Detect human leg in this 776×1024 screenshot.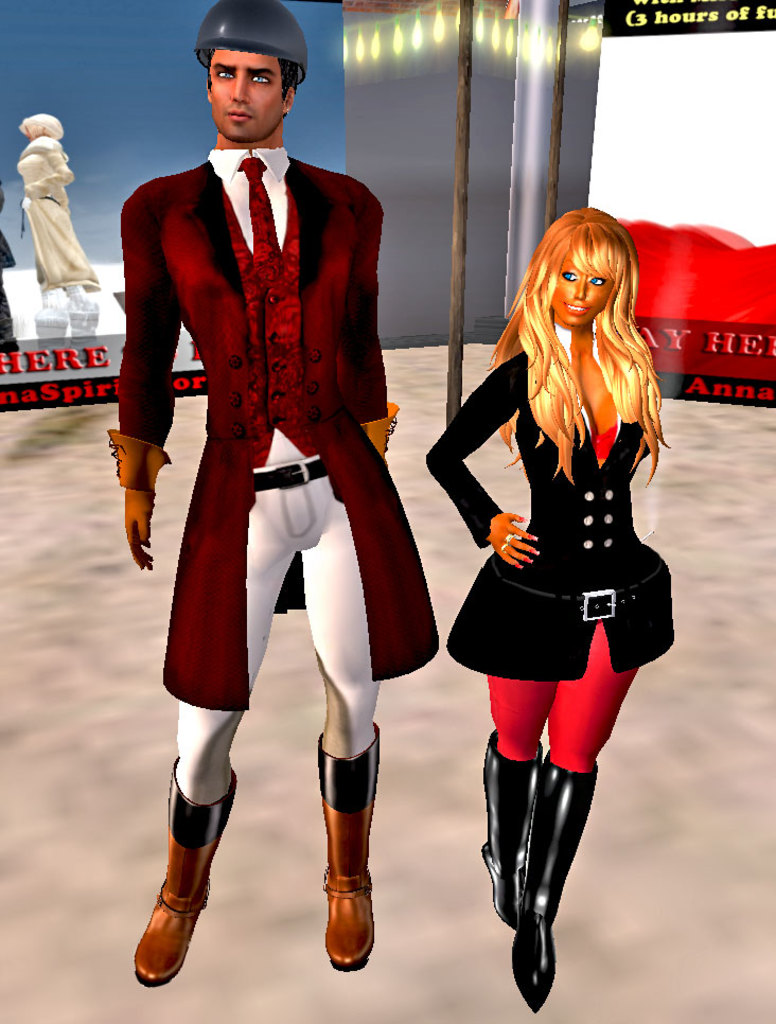
Detection: rect(127, 496, 275, 985).
